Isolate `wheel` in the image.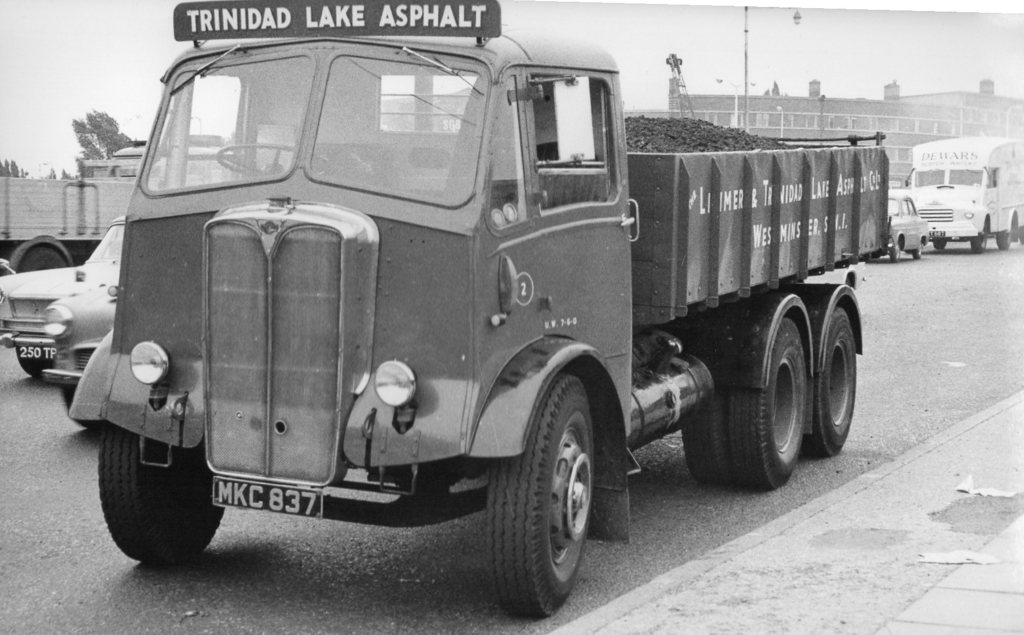
Isolated region: [683,388,732,484].
